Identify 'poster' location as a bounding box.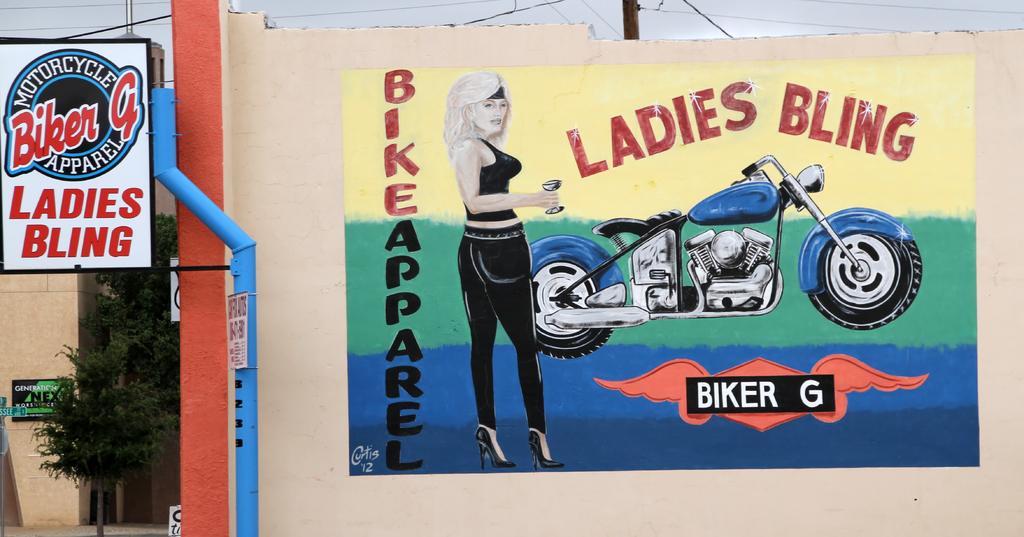
left=0, top=41, right=154, bottom=271.
